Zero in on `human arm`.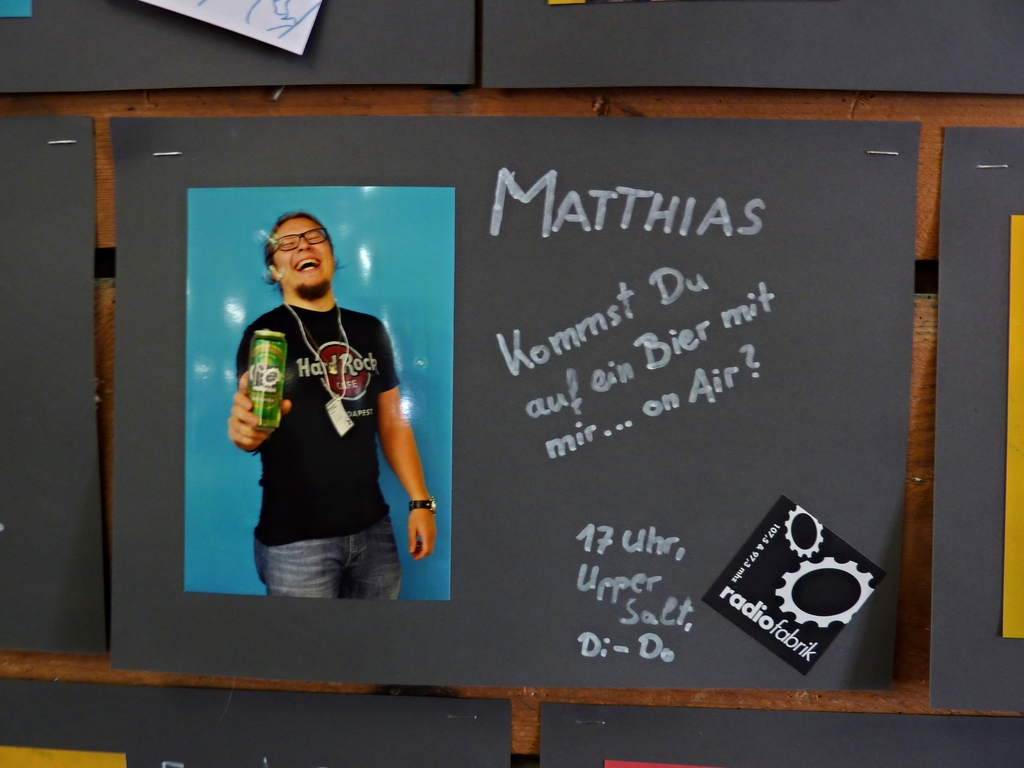
Zeroed in: [373, 381, 429, 543].
